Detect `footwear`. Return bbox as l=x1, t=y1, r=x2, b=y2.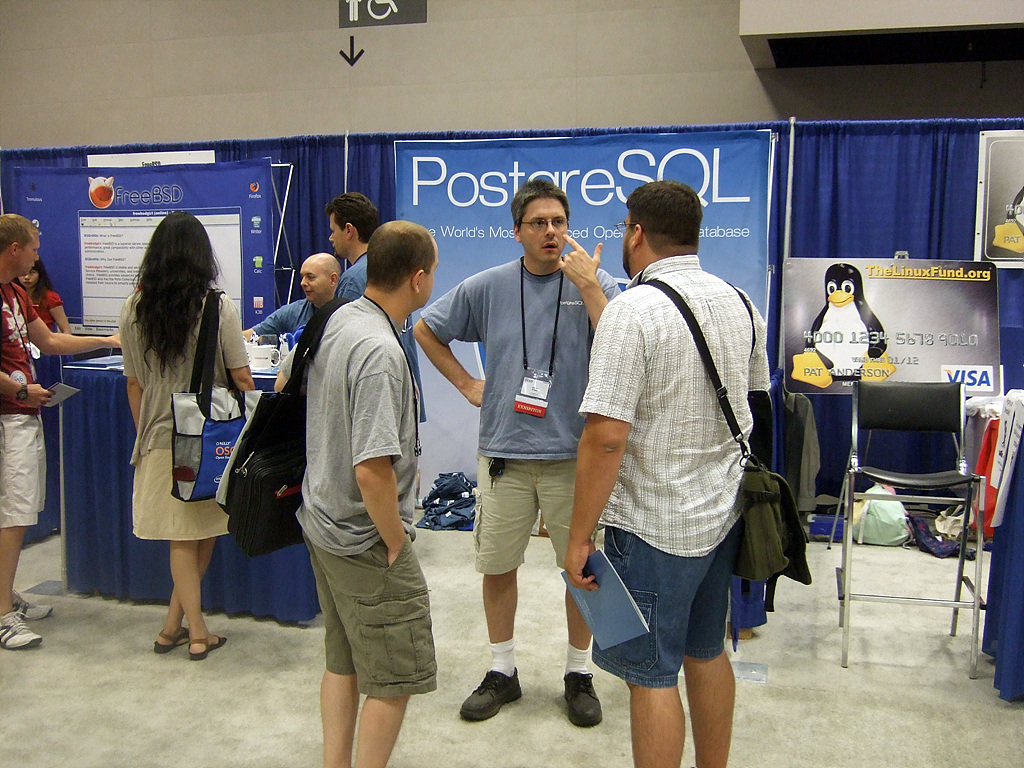
l=151, t=624, r=190, b=653.
